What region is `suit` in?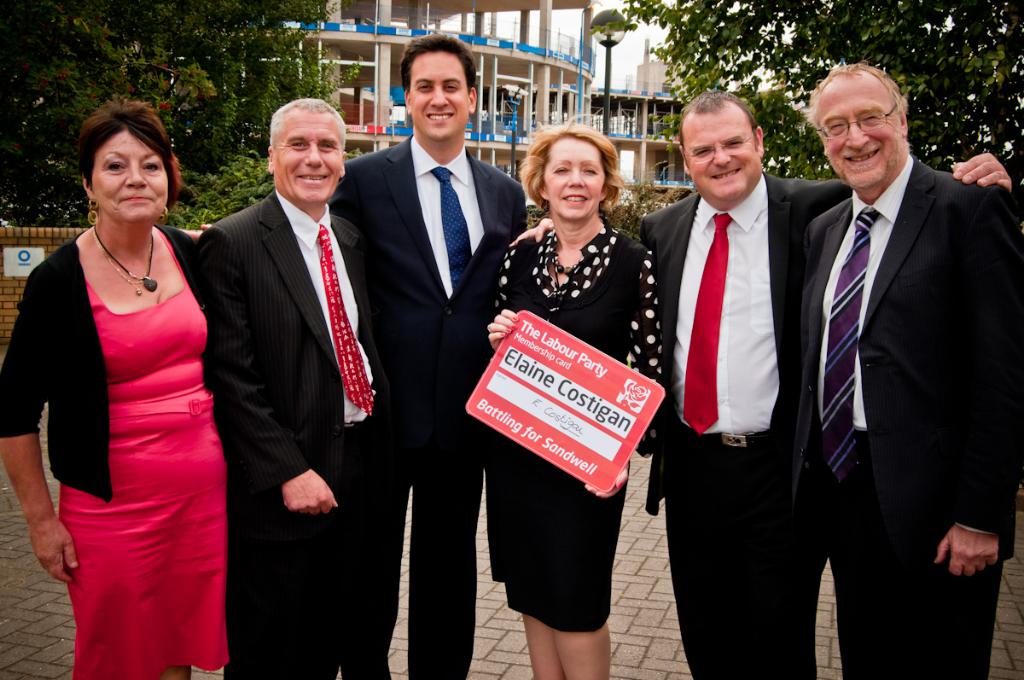
(641,173,852,679).
